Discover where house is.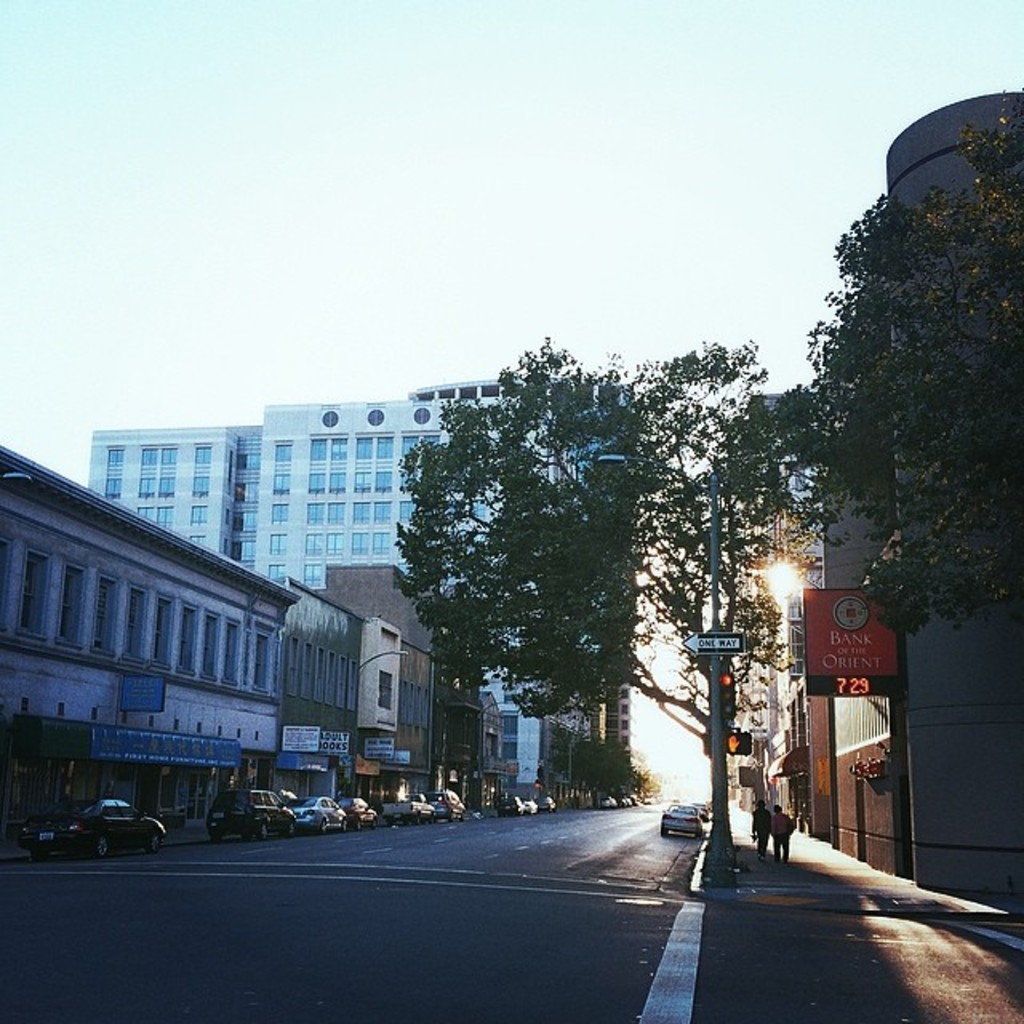
Discovered at 307 562 448 803.
